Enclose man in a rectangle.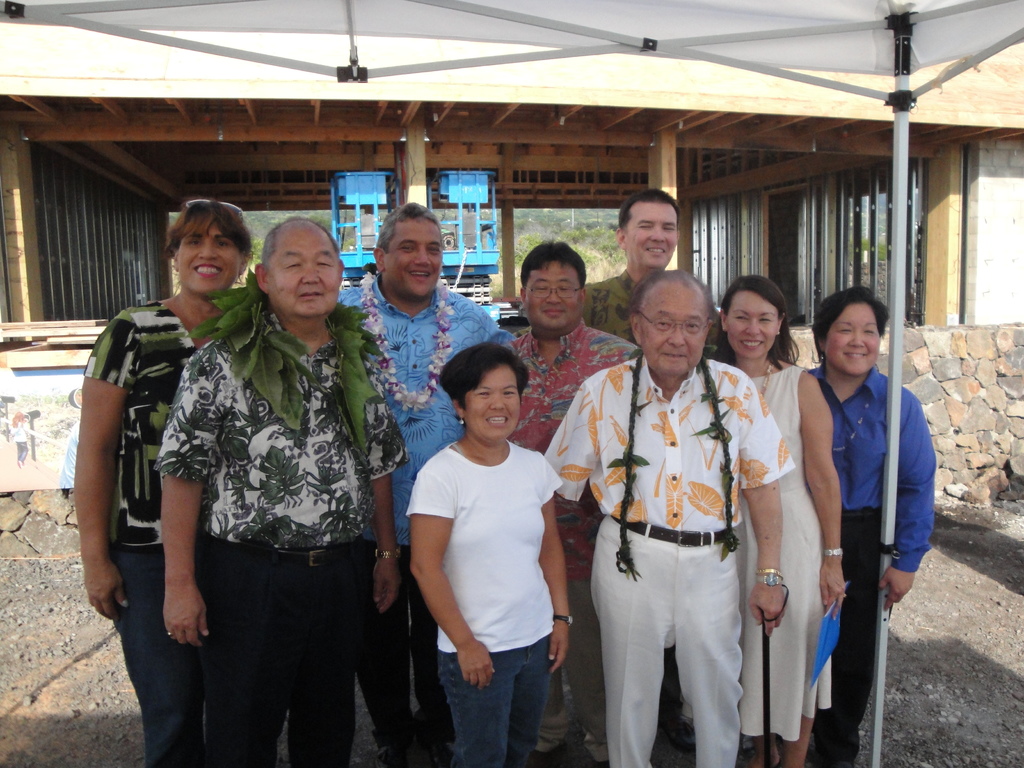
BBox(540, 264, 783, 767).
